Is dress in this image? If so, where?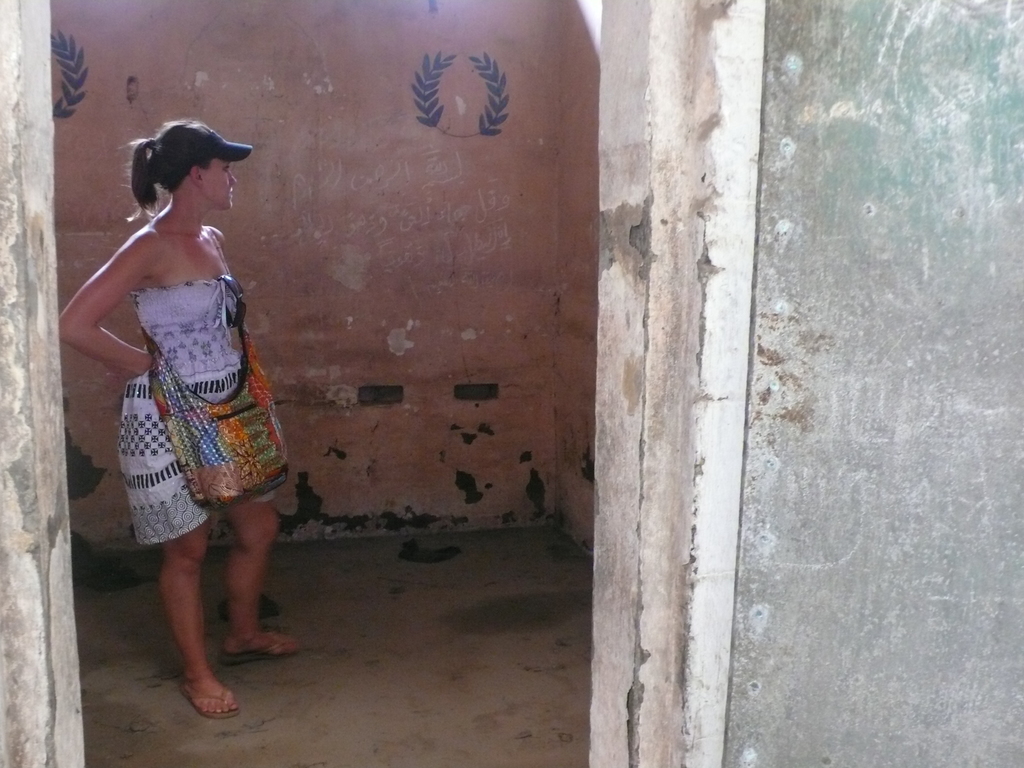
Yes, at [120,278,275,545].
